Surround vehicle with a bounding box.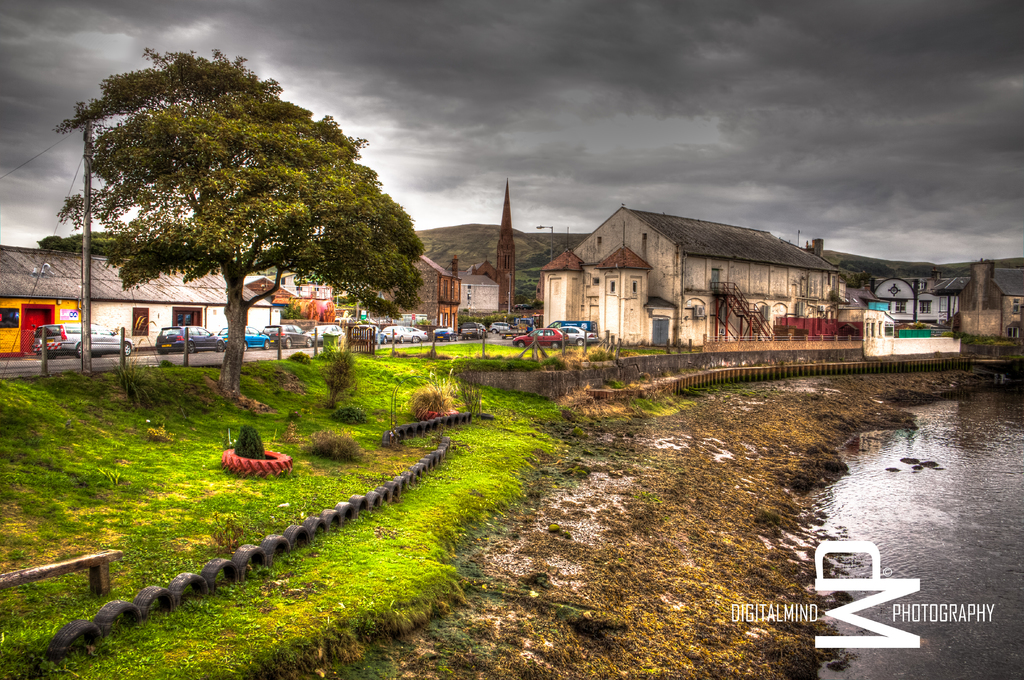
bbox=[509, 327, 567, 352].
